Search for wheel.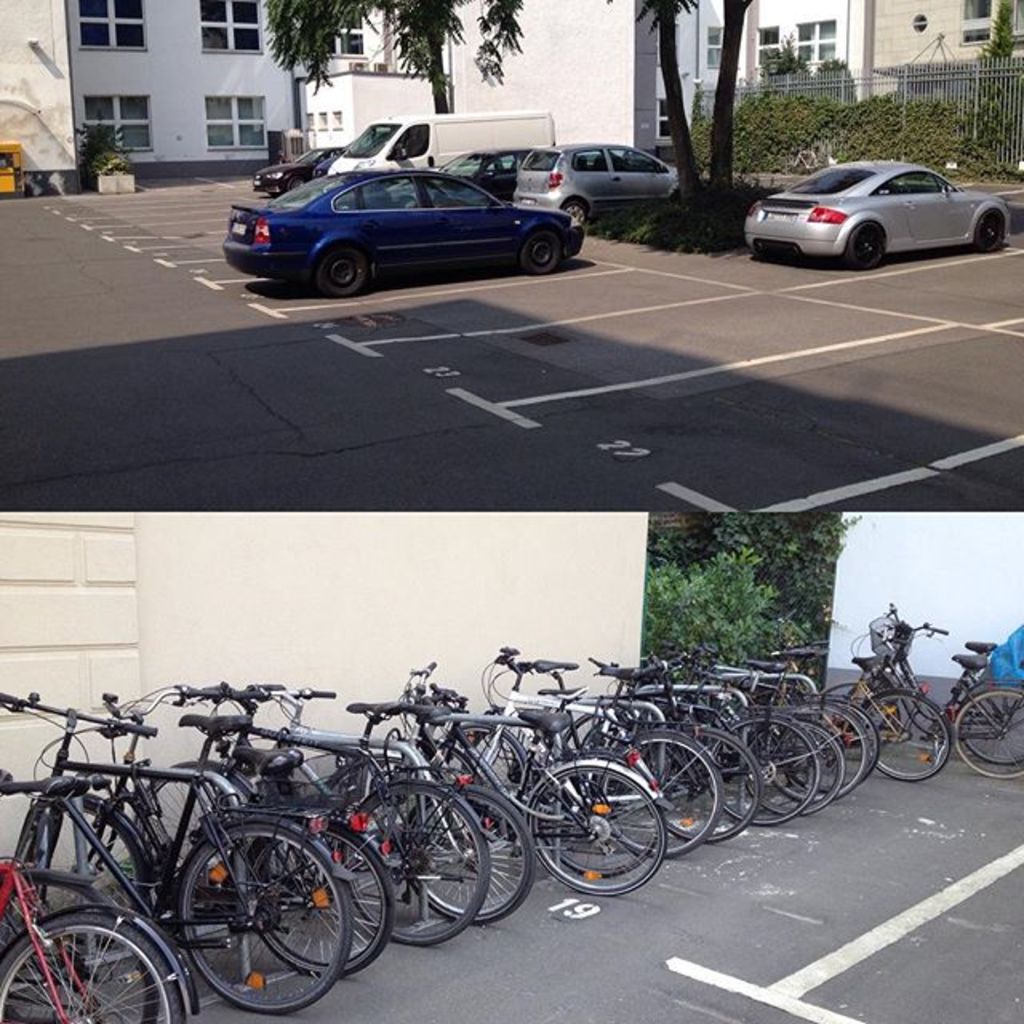
Found at region(315, 245, 370, 298).
